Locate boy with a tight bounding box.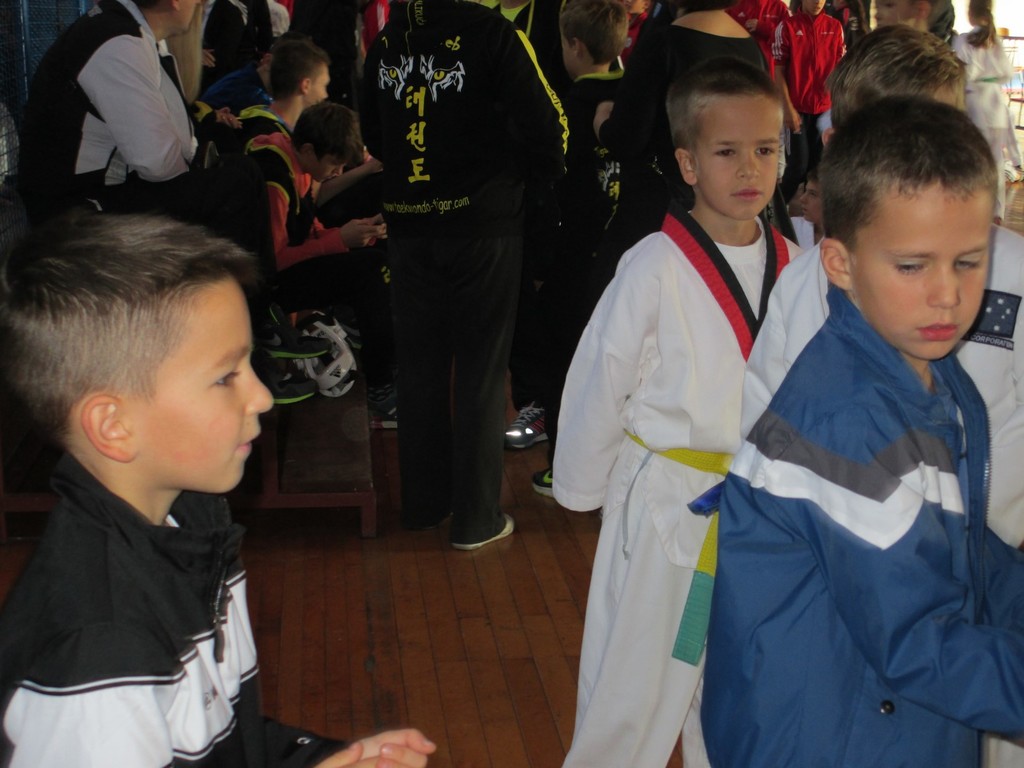
[x1=550, y1=64, x2=807, y2=766].
